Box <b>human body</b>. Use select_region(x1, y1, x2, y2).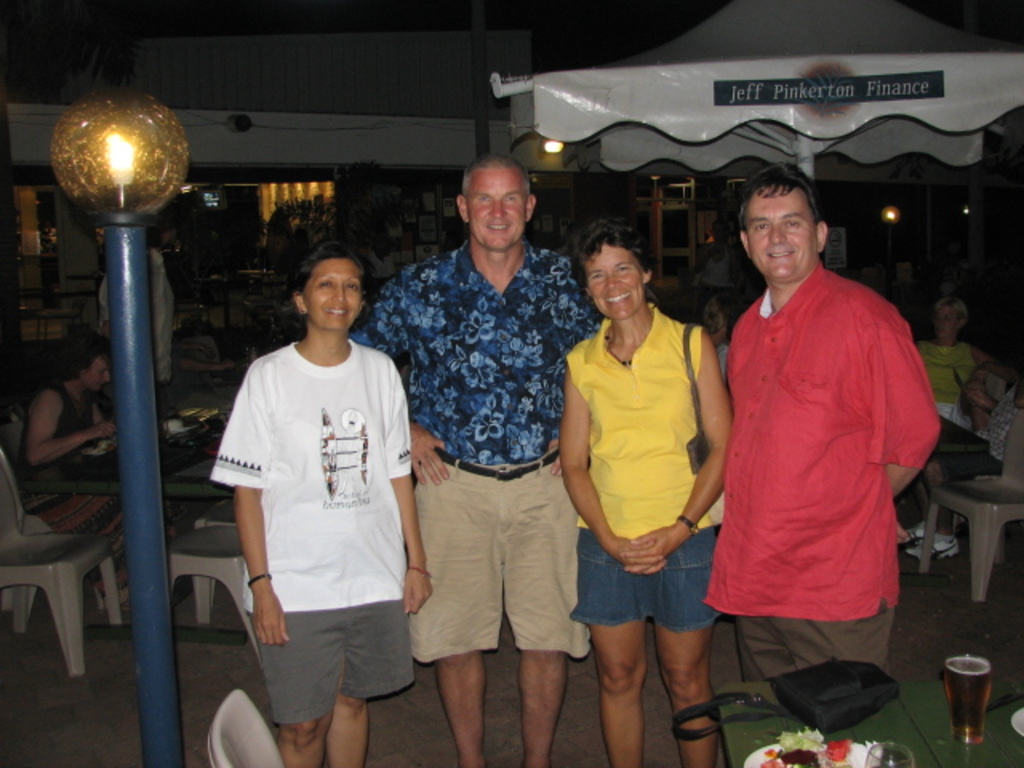
select_region(914, 333, 989, 427).
